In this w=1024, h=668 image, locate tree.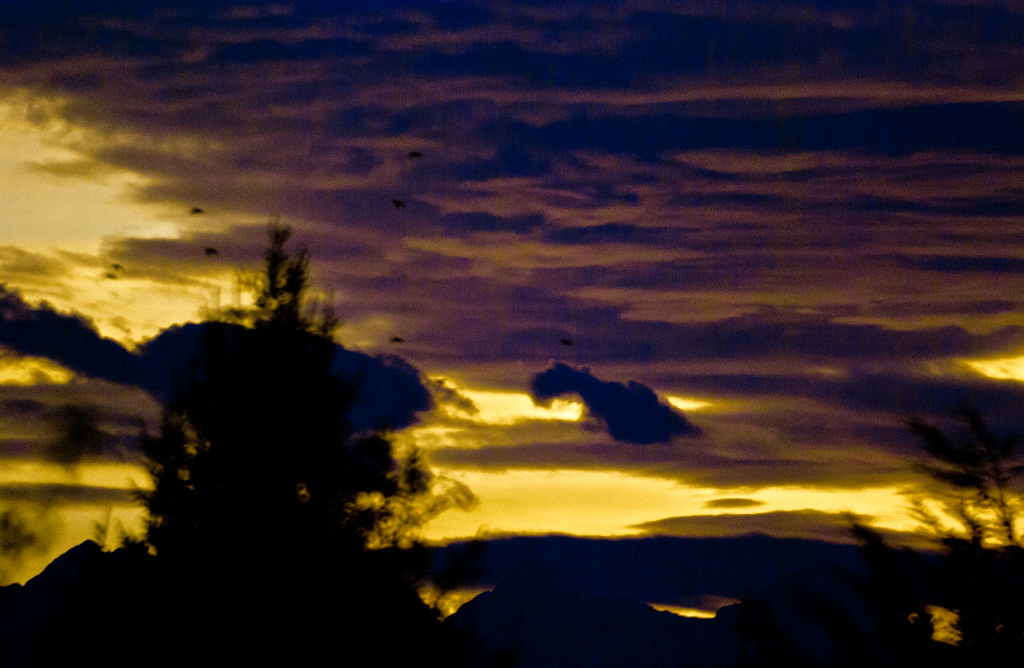
Bounding box: {"left": 848, "top": 400, "right": 1021, "bottom": 667}.
